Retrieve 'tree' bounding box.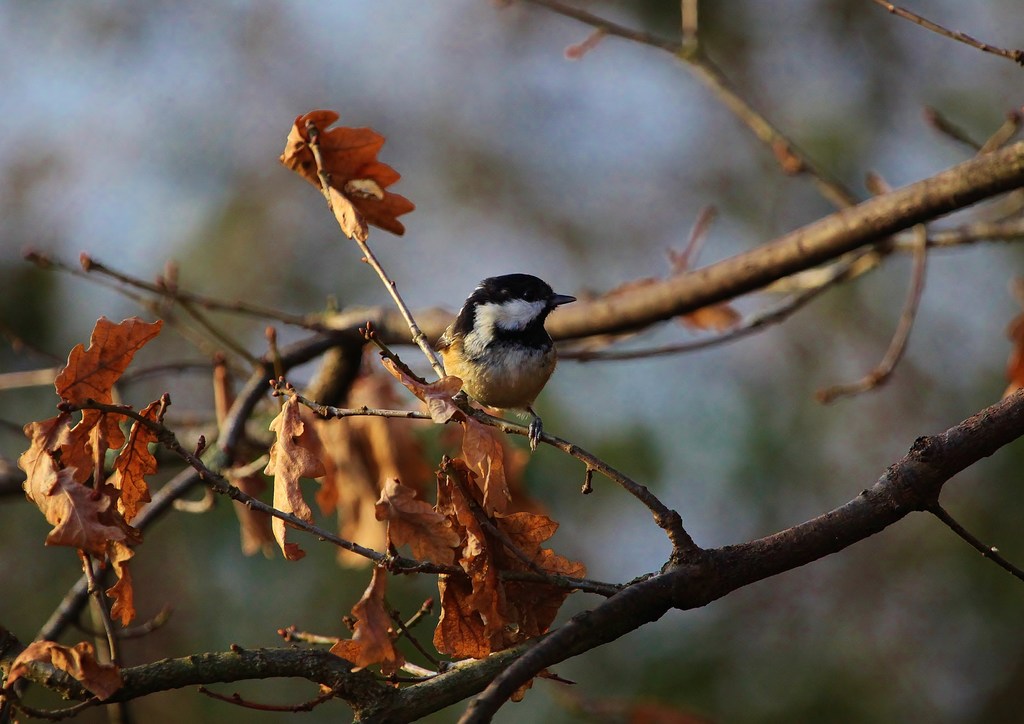
Bounding box: 0/0/1023/723.
